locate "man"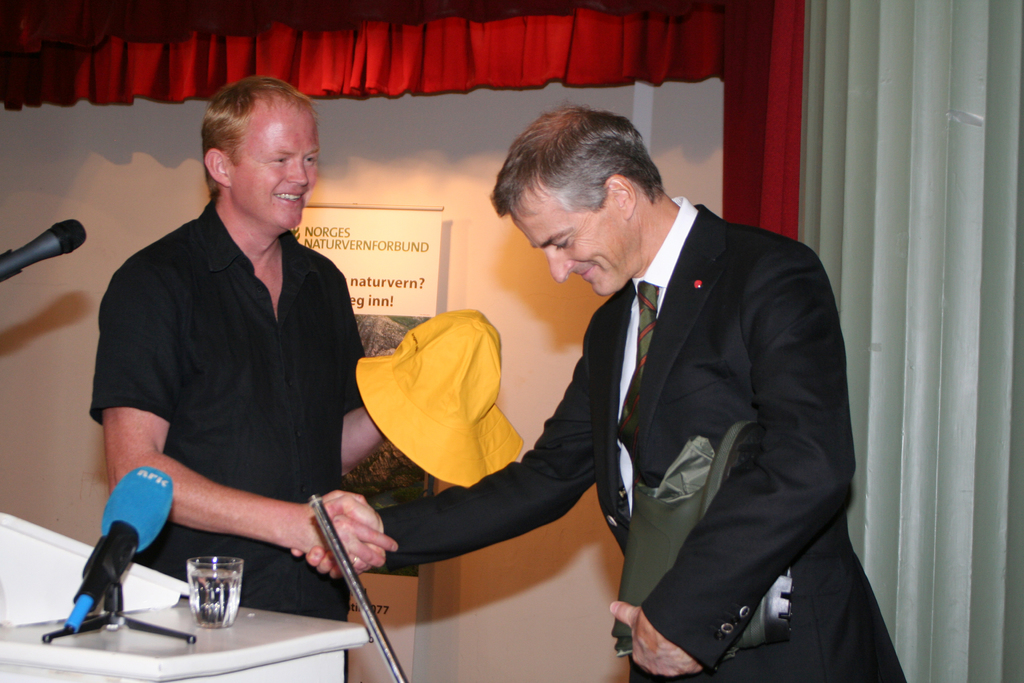
left=88, top=73, right=530, bottom=632
